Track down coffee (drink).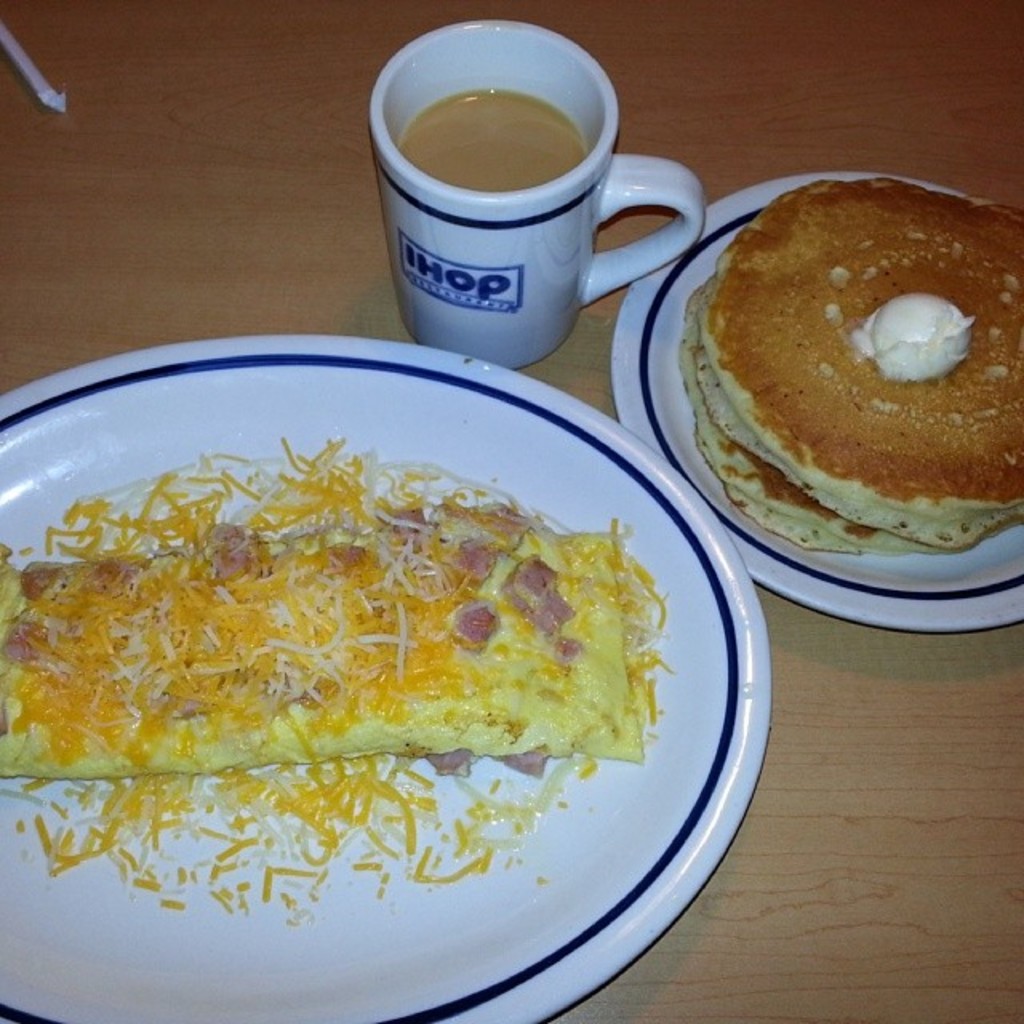
Tracked to 400, 85, 586, 198.
